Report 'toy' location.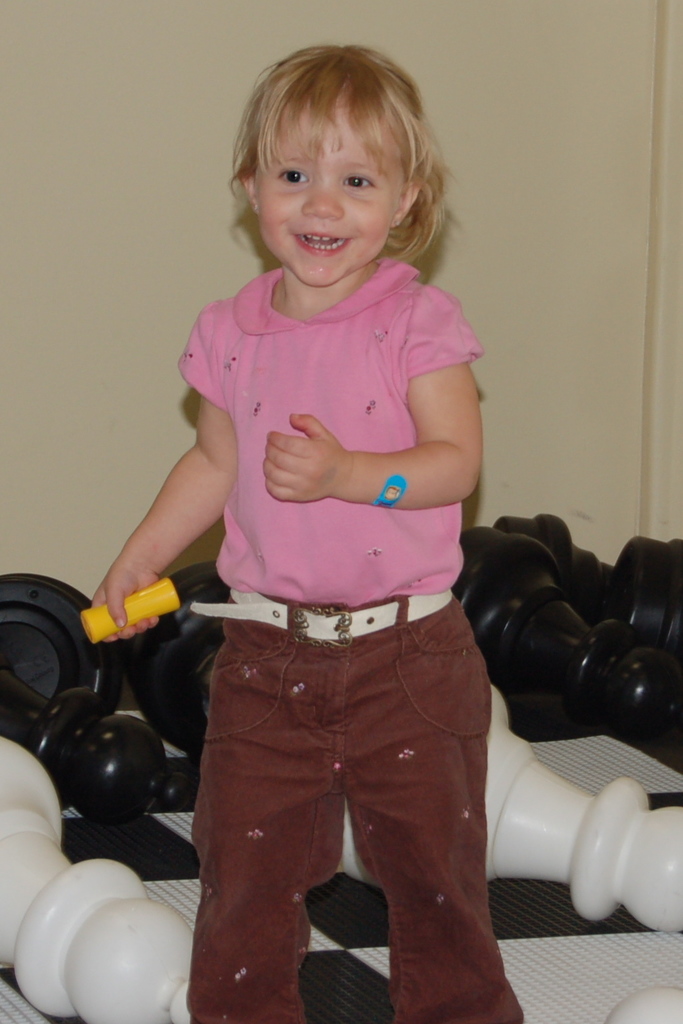
Report: bbox=[69, 568, 171, 639].
